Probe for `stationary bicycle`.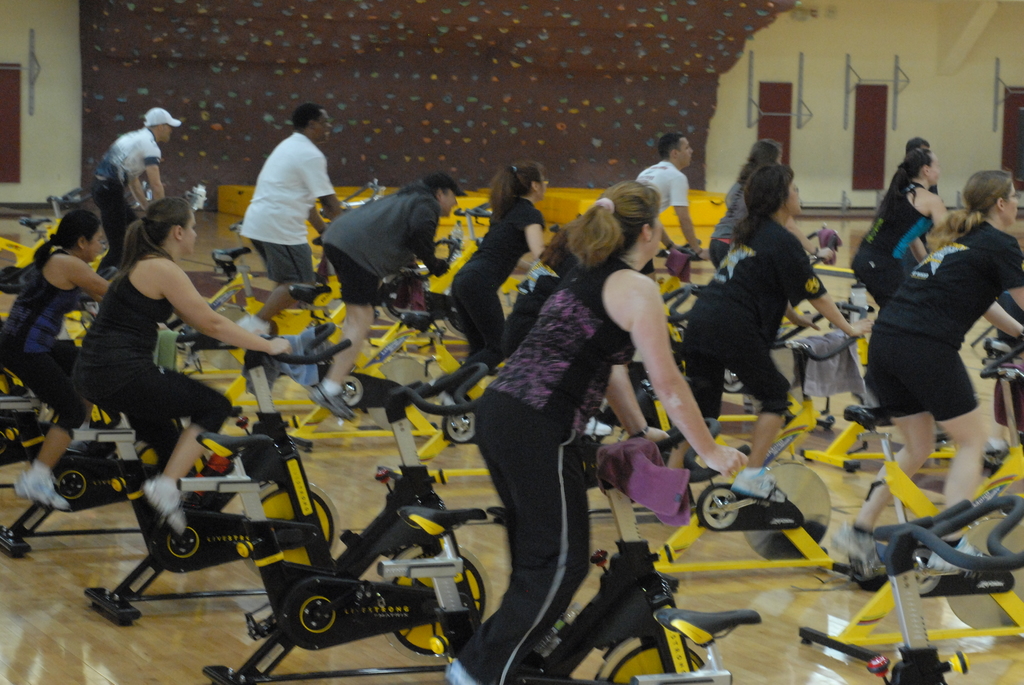
Probe result: (x1=377, y1=410, x2=754, y2=684).
